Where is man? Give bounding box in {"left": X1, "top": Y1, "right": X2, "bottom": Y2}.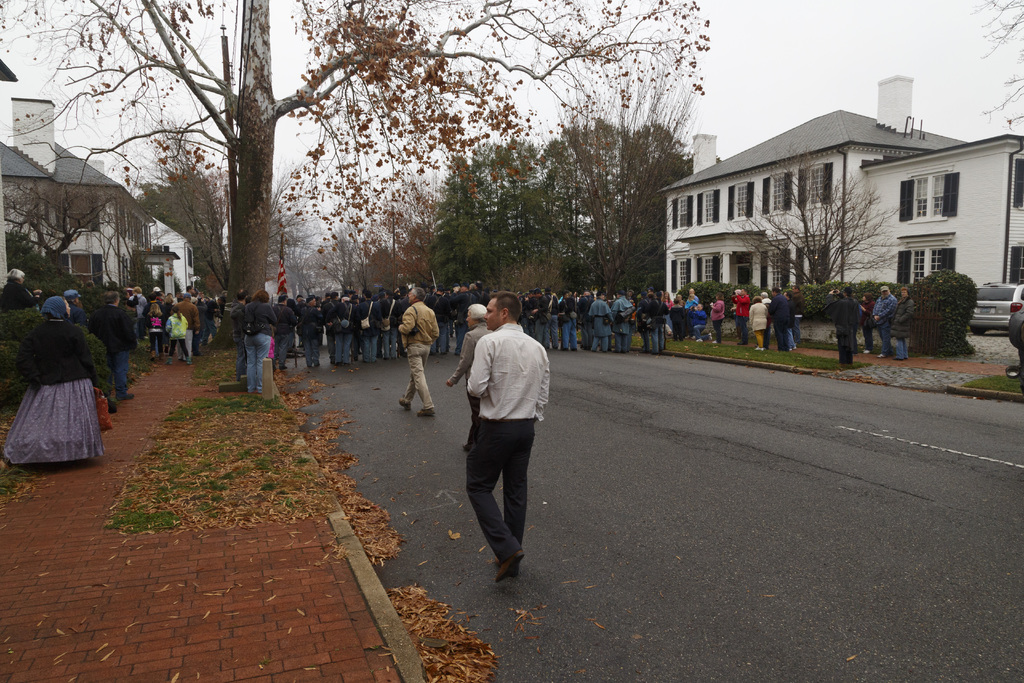
{"left": 88, "top": 289, "right": 131, "bottom": 401}.
